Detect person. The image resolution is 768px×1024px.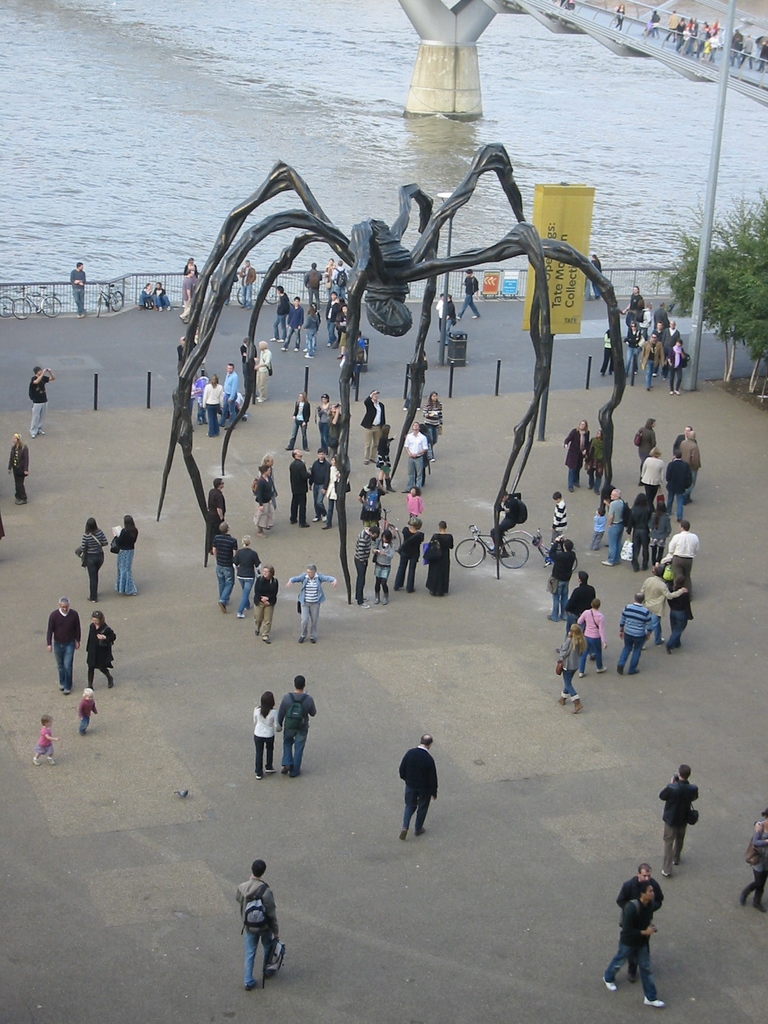
(27,364,57,440).
